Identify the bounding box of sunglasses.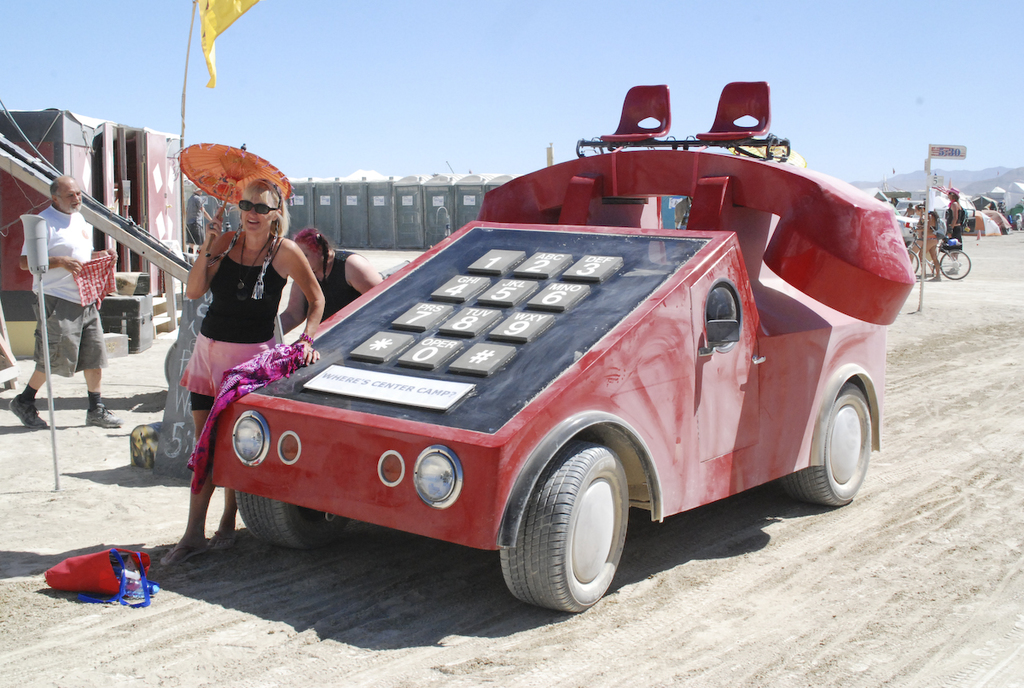
box(238, 201, 276, 211).
